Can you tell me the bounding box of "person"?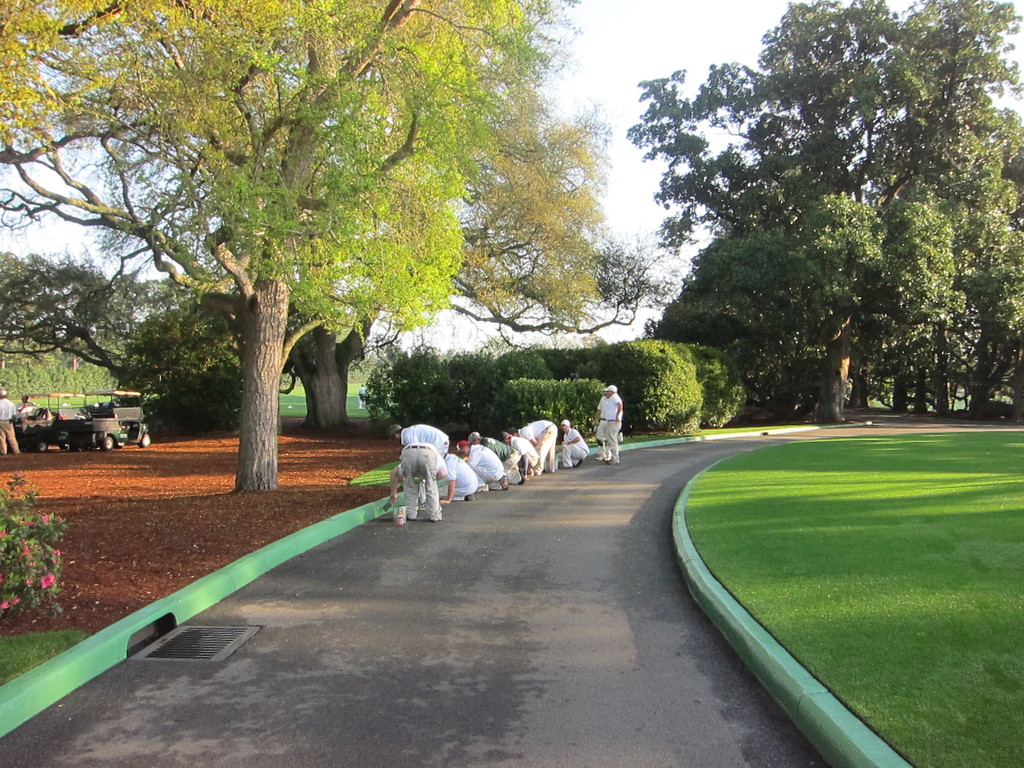
bbox(559, 420, 589, 469).
